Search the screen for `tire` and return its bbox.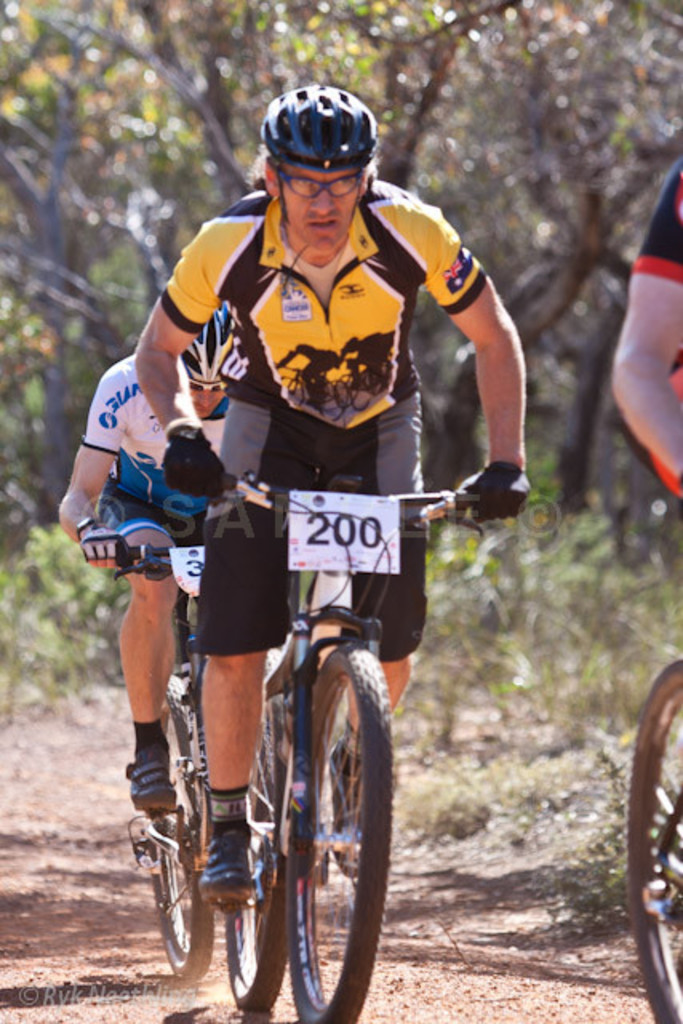
Found: pyautogui.locateOnScreen(226, 675, 291, 1011).
